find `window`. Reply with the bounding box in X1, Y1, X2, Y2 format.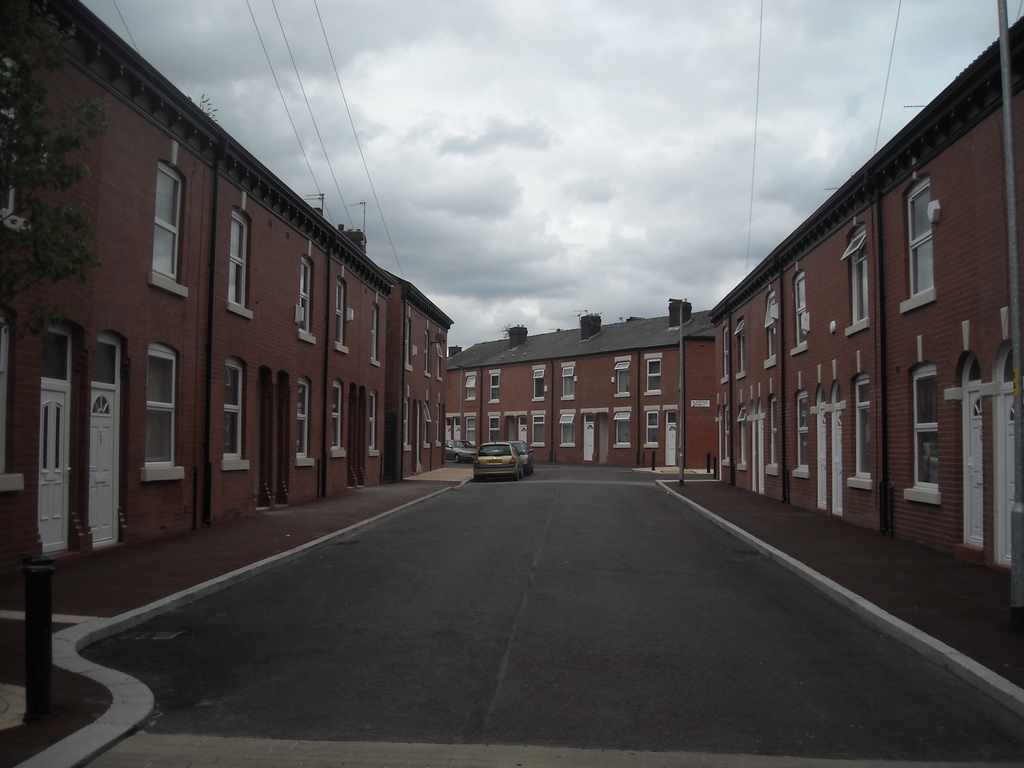
488, 412, 507, 441.
